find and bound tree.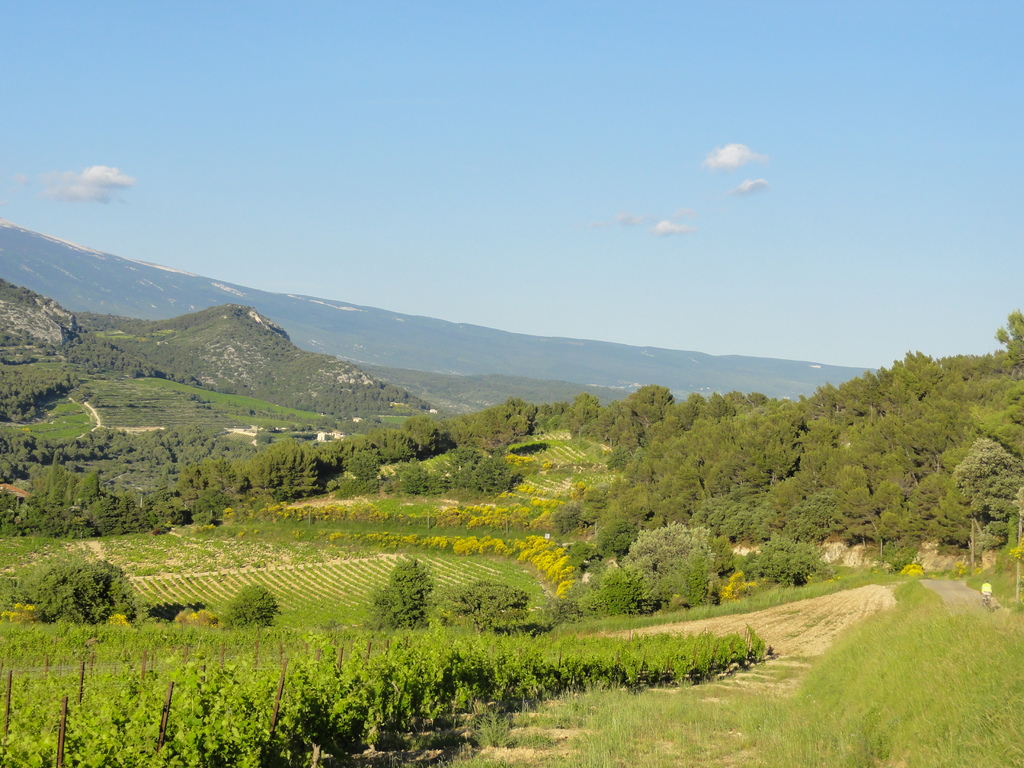
Bound: [348,419,415,463].
